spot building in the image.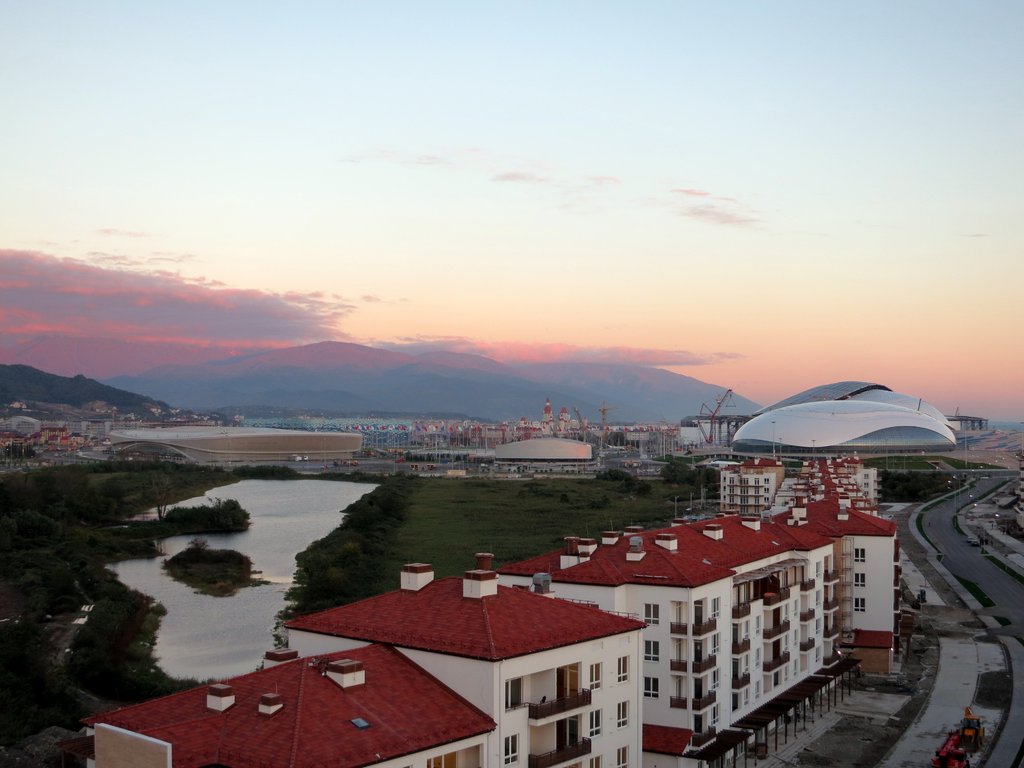
building found at <bbox>79, 557, 652, 765</bbox>.
